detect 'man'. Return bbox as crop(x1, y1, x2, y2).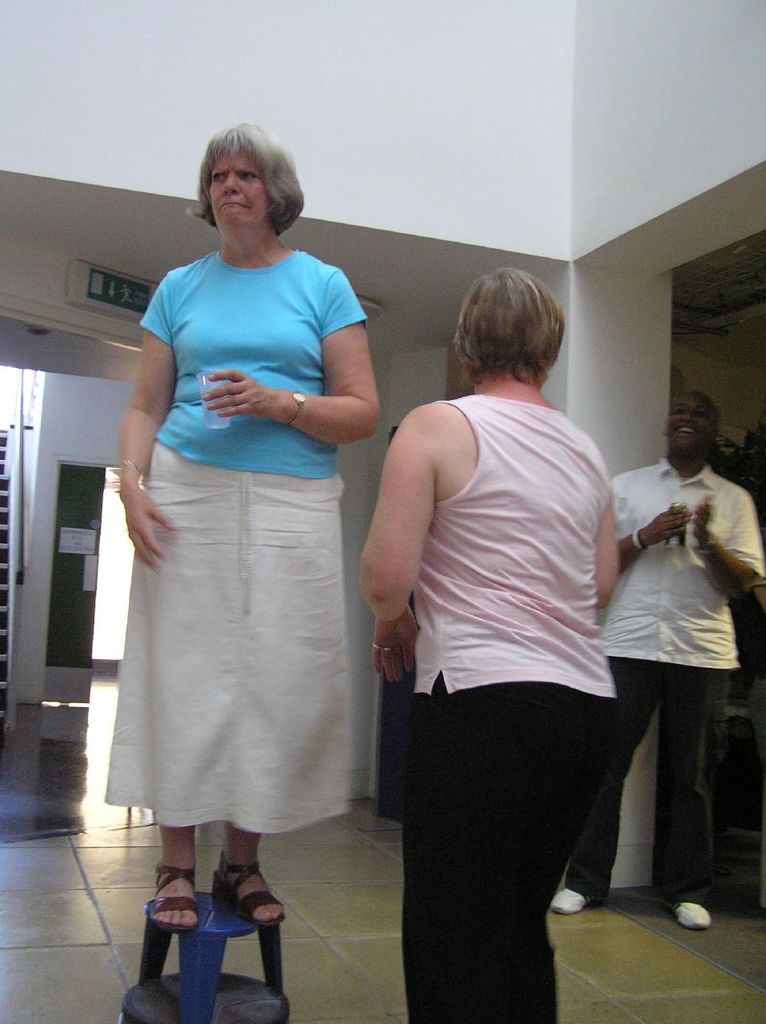
crop(598, 376, 756, 926).
